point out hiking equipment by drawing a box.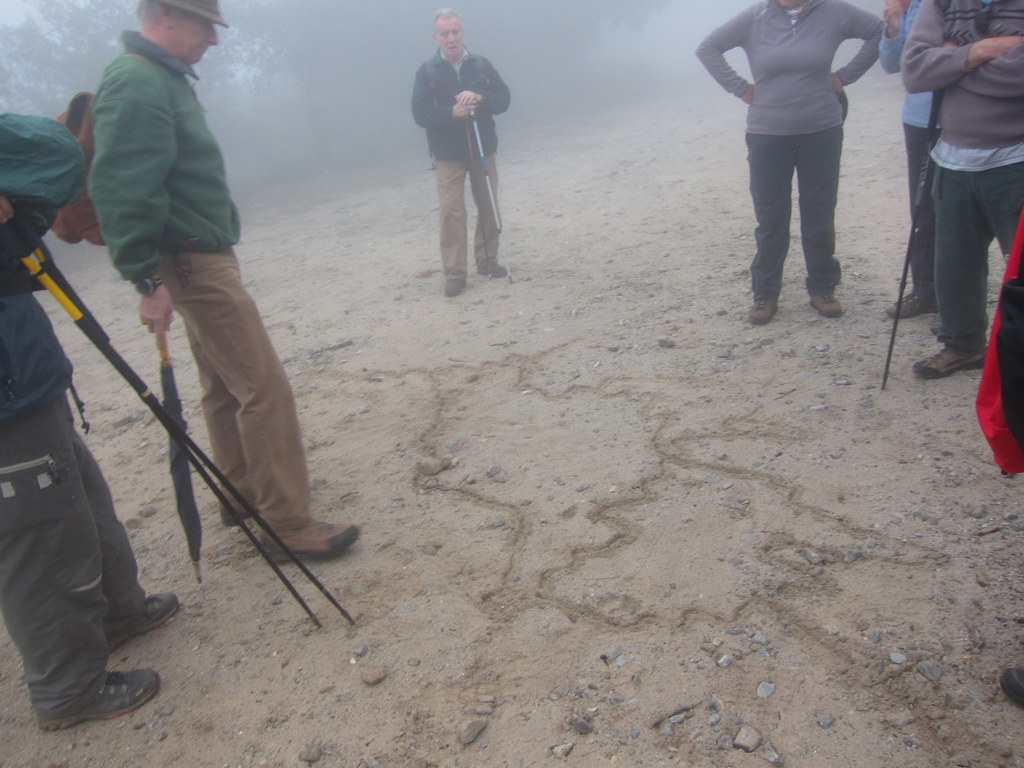
x1=884, y1=121, x2=946, y2=387.
